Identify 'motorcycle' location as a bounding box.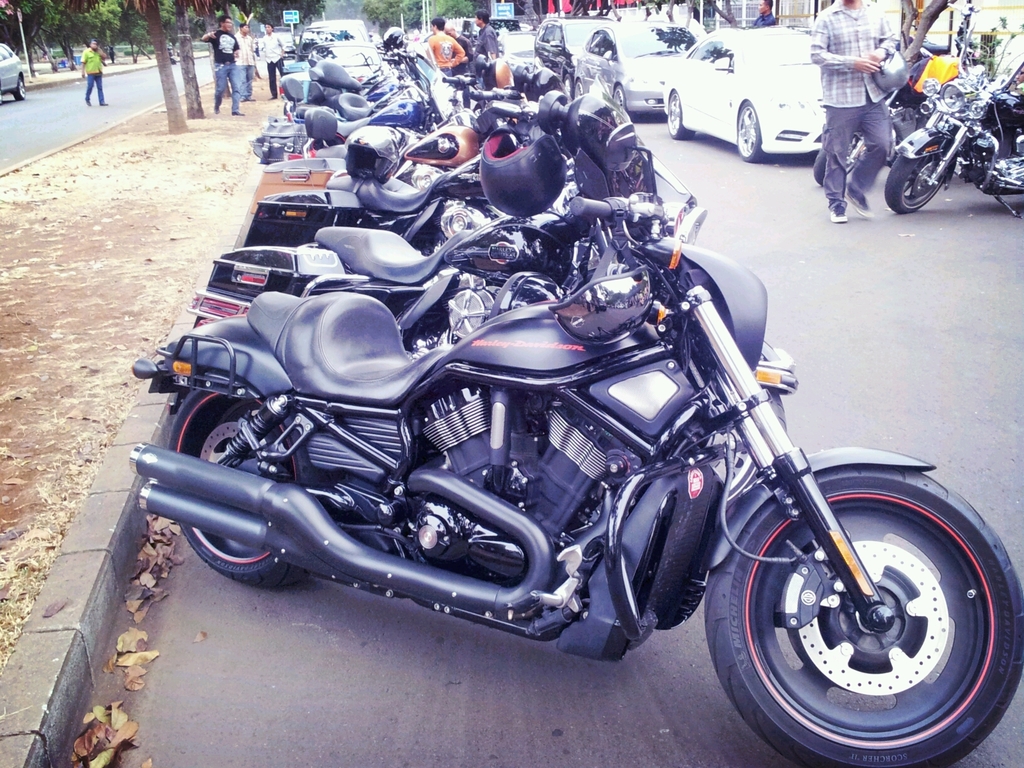
869 48 1007 210.
